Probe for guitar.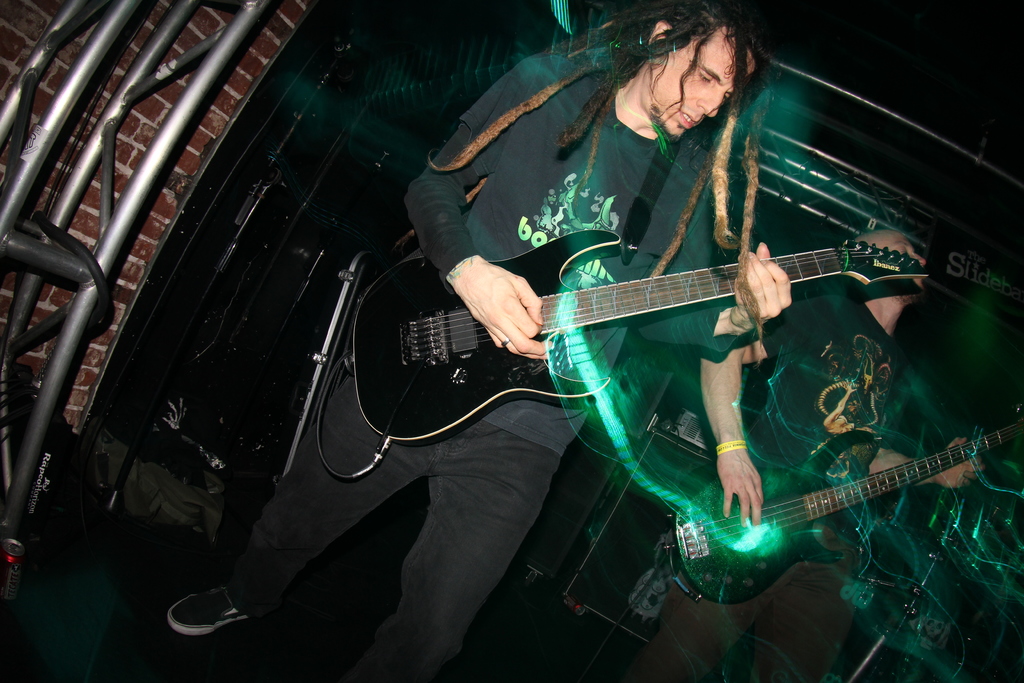
Probe result: select_region(320, 236, 924, 475).
